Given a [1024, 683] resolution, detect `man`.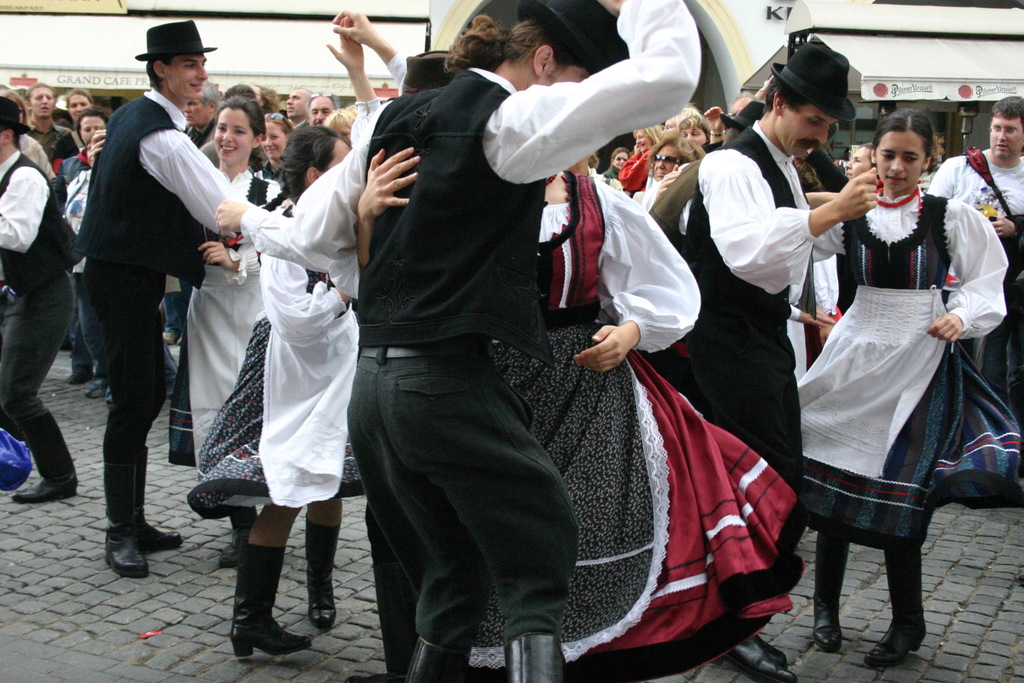
rect(27, 85, 79, 161).
